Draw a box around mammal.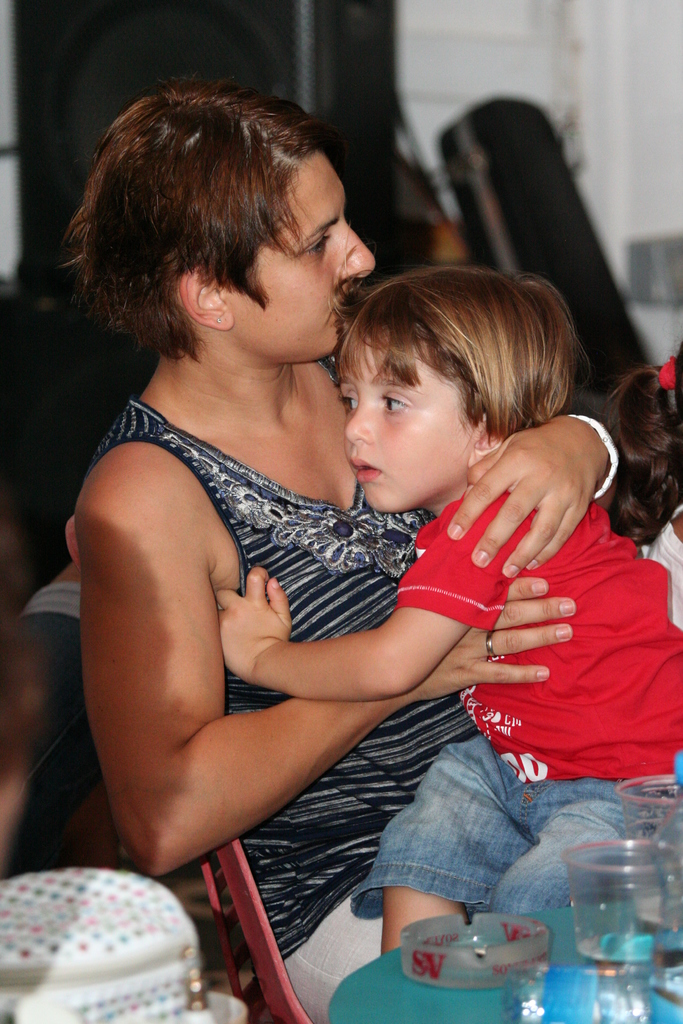
(217,250,682,957).
